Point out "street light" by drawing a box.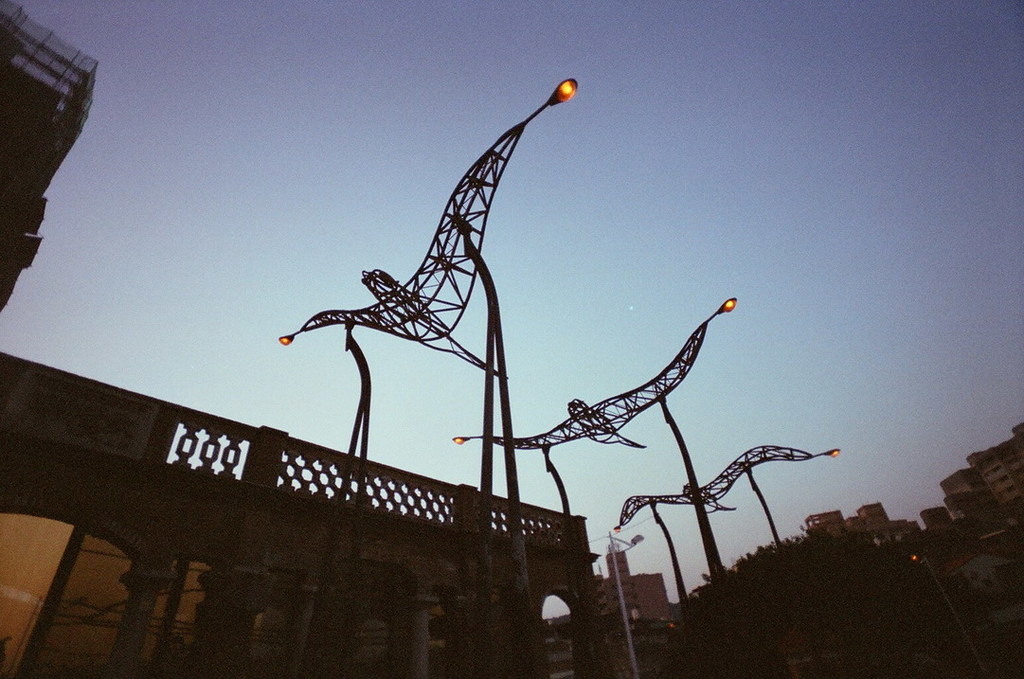
detection(608, 441, 847, 603).
